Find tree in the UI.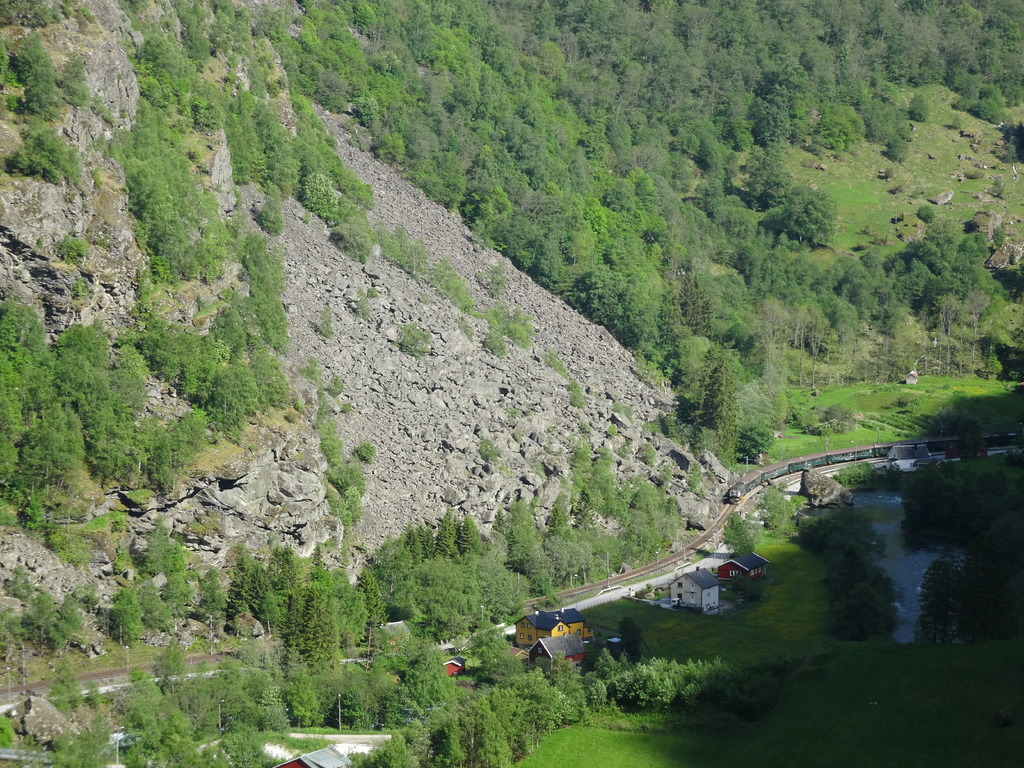
UI element at BBox(187, 408, 211, 438).
